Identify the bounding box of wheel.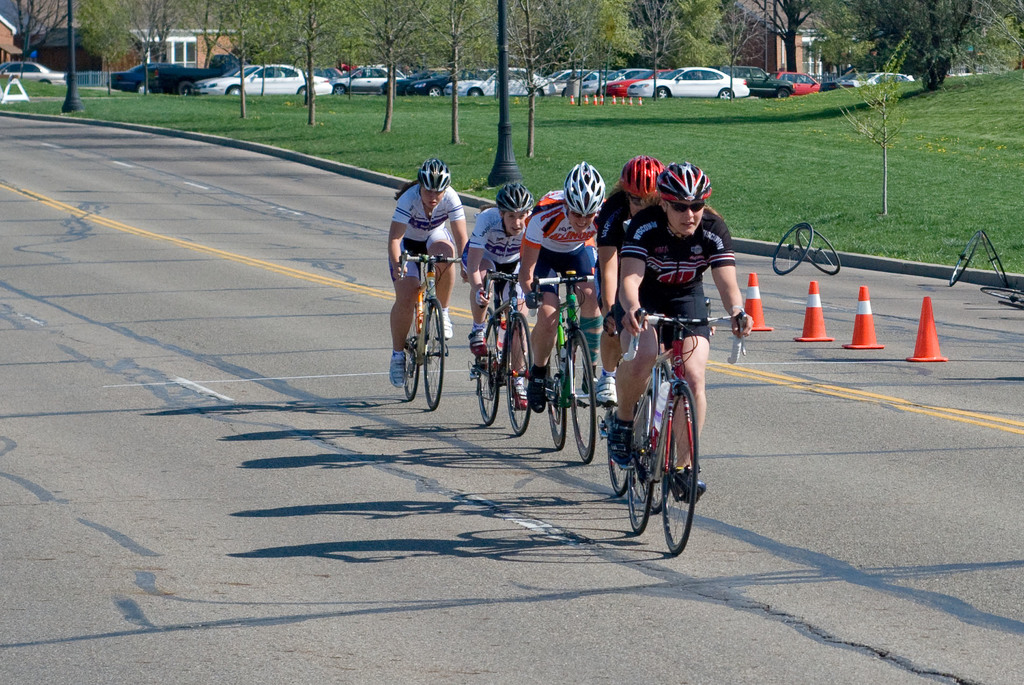
locate(545, 325, 570, 453).
